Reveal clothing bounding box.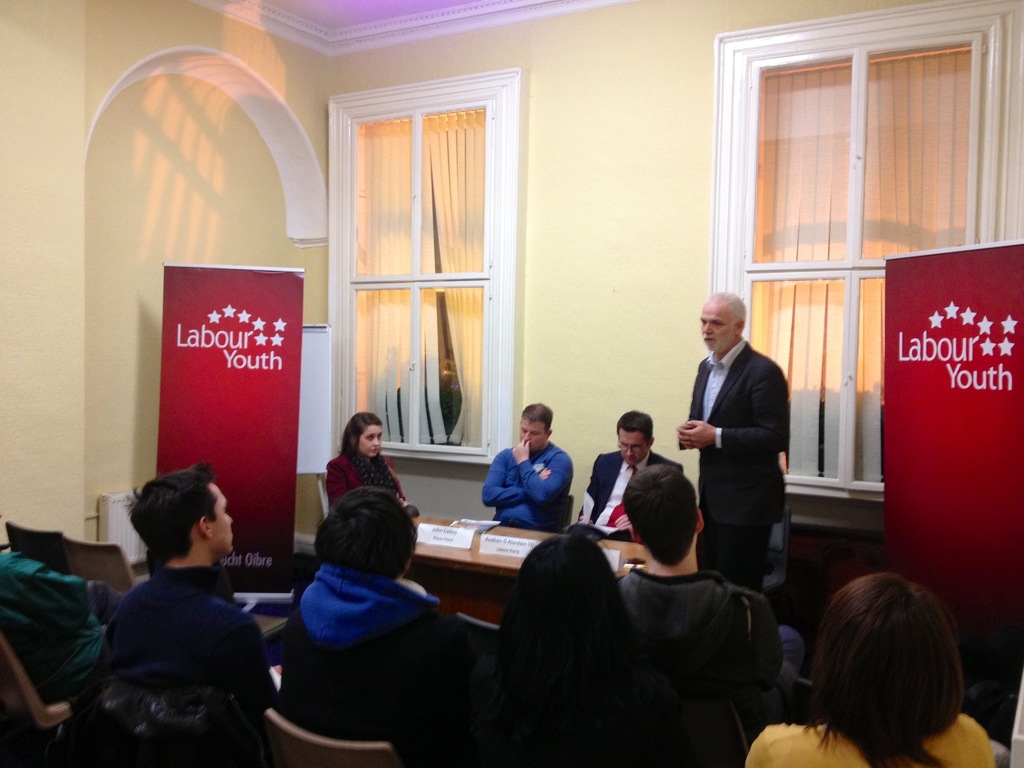
Revealed: BBox(578, 449, 685, 543).
